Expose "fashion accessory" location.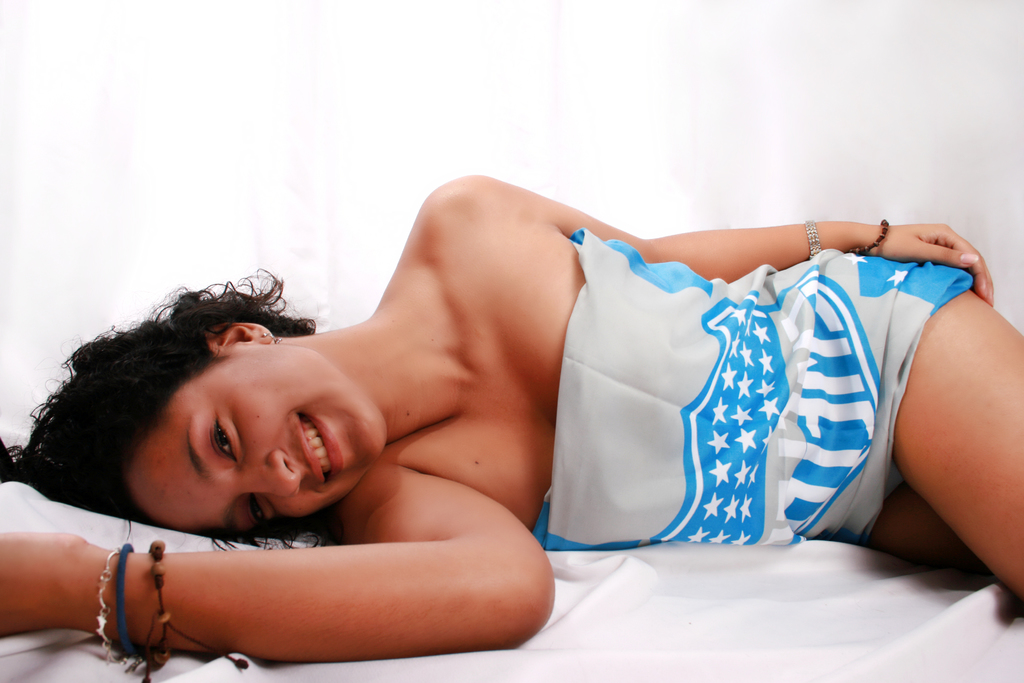
Exposed at box(115, 538, 138, 655).
